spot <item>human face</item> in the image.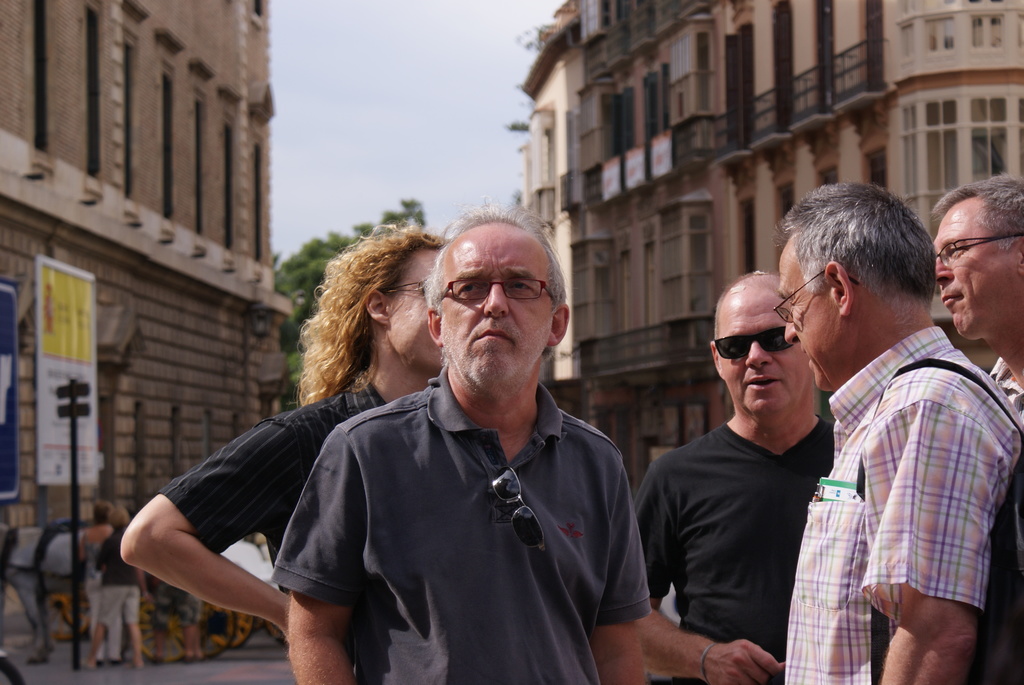
<item>human face</item> found at Rect(780, 235, 851, 395).
